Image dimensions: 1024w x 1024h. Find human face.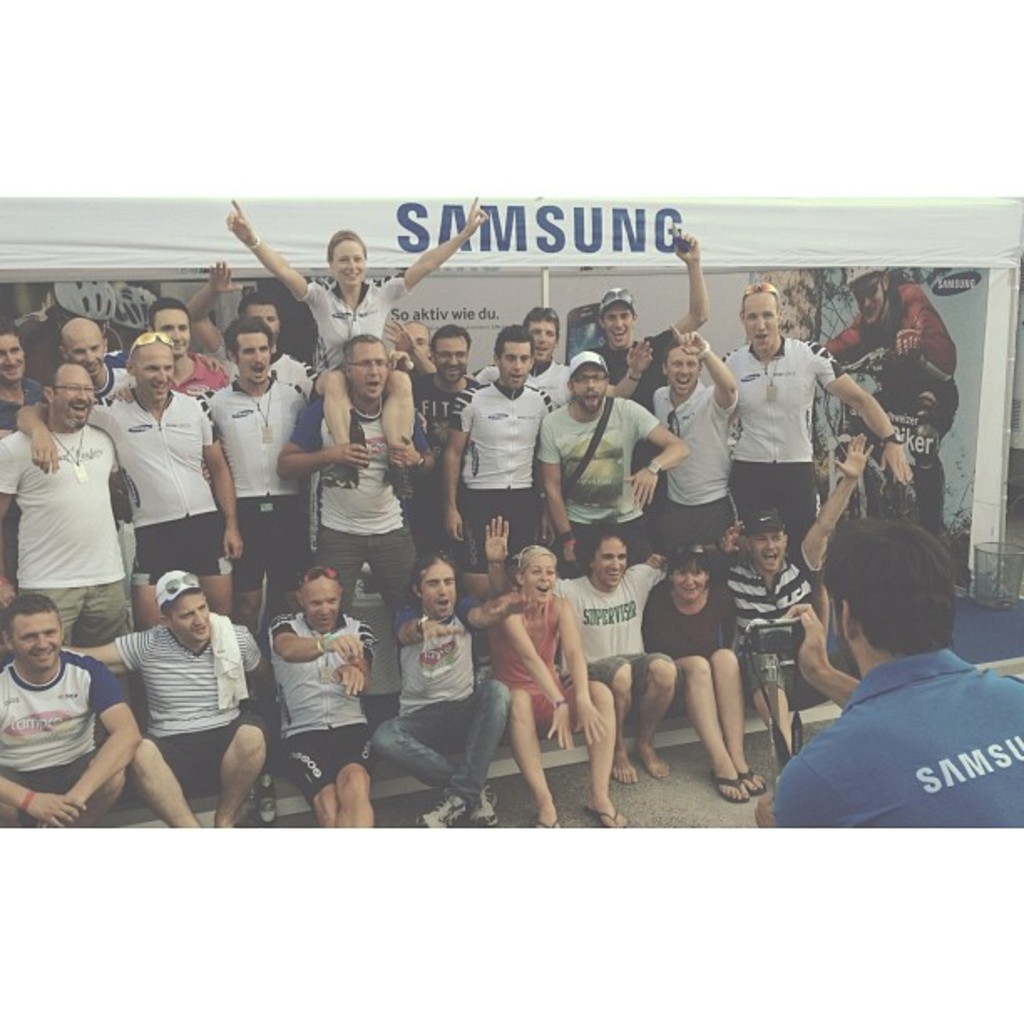
box(671, 564, 709, 602).
